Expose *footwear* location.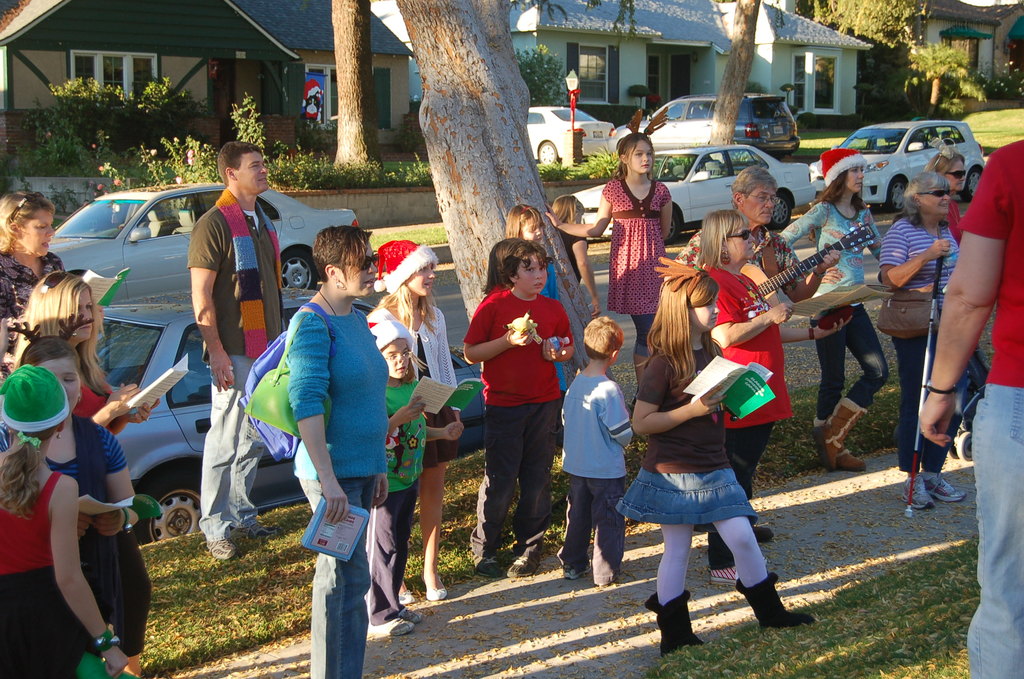
Exposed at [509, 553, 536, 577].
